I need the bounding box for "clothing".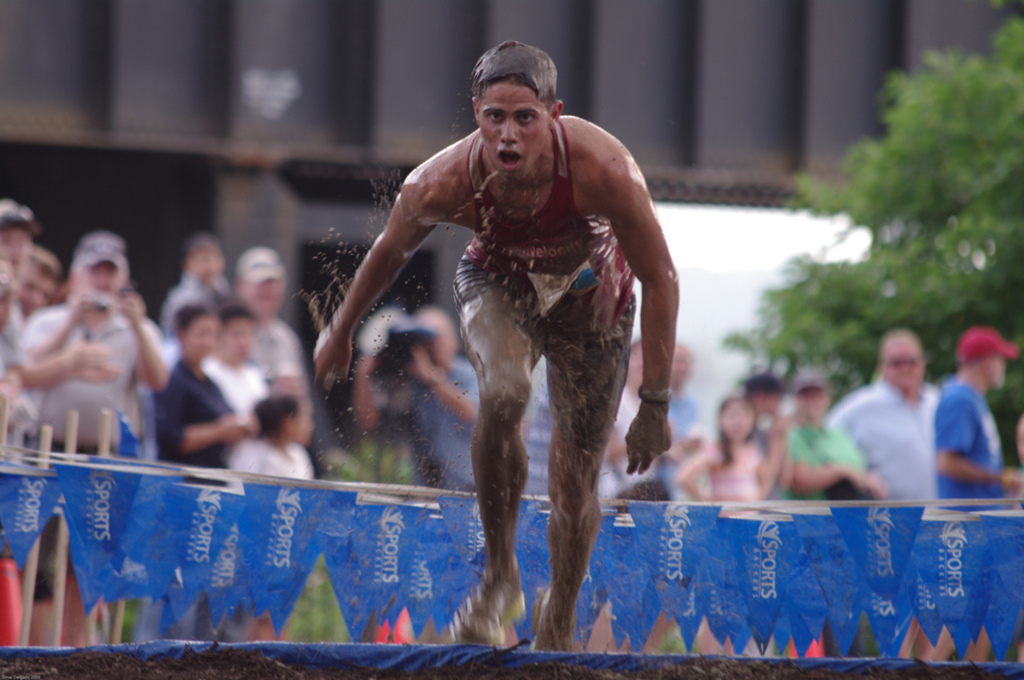
Here it is: left=0, top=315, right=41, bottom=464.
